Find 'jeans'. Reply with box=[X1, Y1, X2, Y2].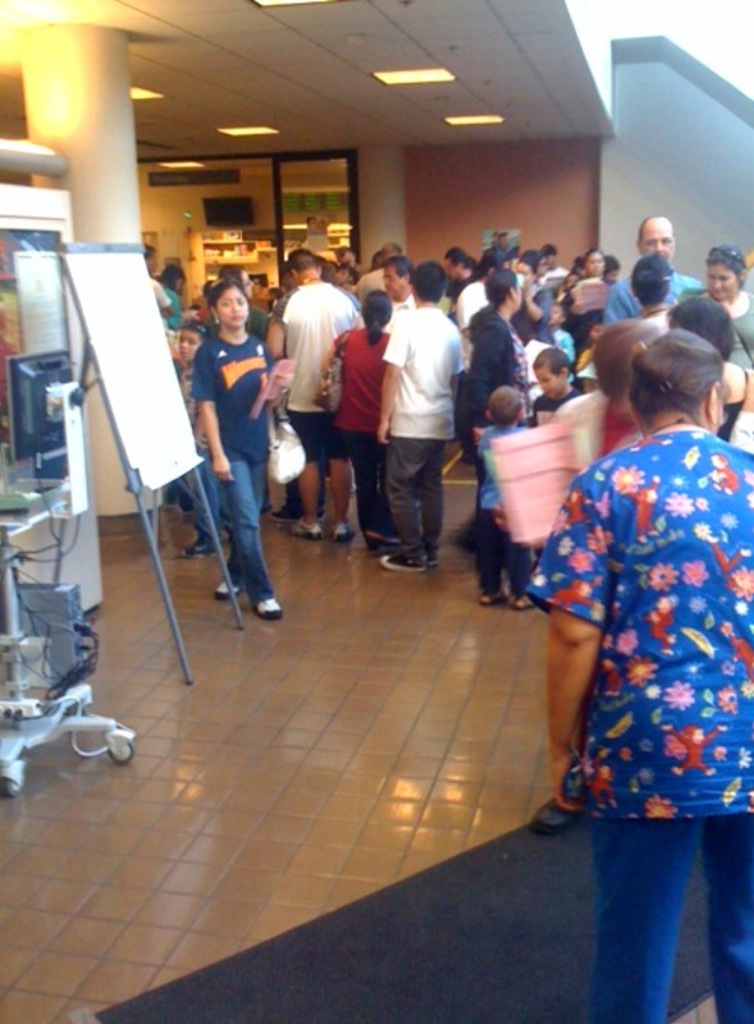
box=[588, 815, 753, 1023].
